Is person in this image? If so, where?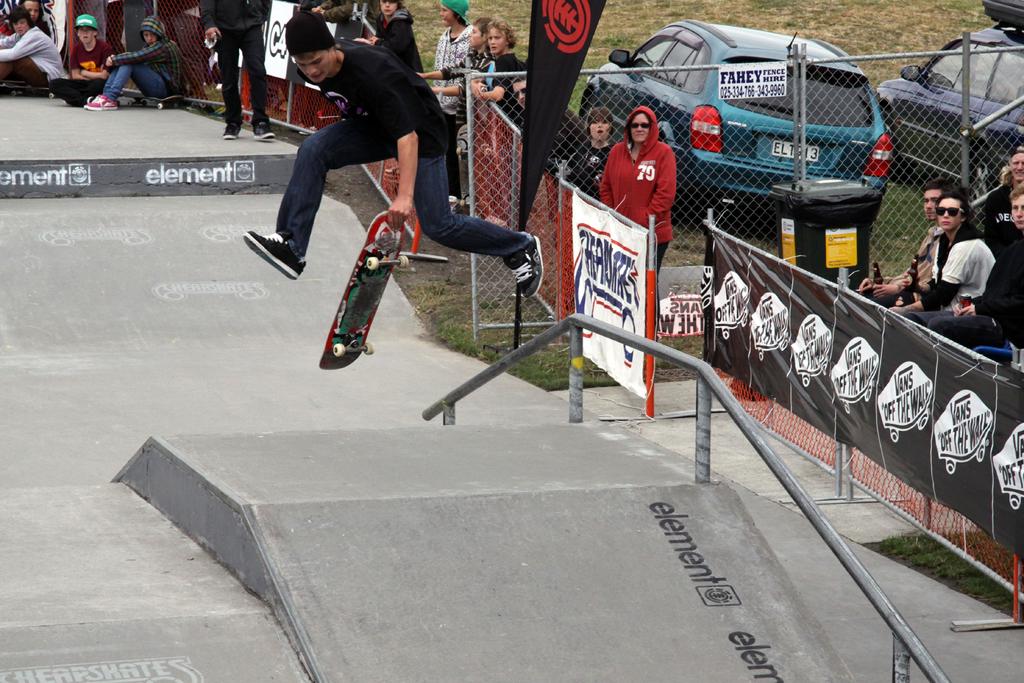
Yes, at pyautogui.locateOnScreen(992, 185, 1023, 368).
